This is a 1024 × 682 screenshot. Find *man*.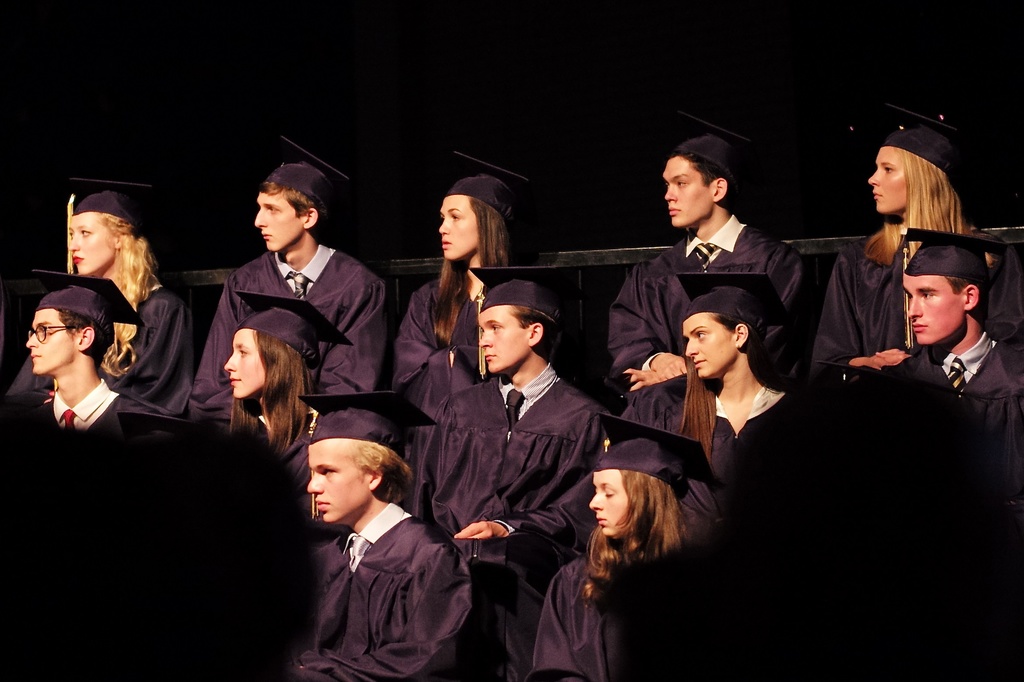
Bounding box: BBox(601, 132, 812, 393).
